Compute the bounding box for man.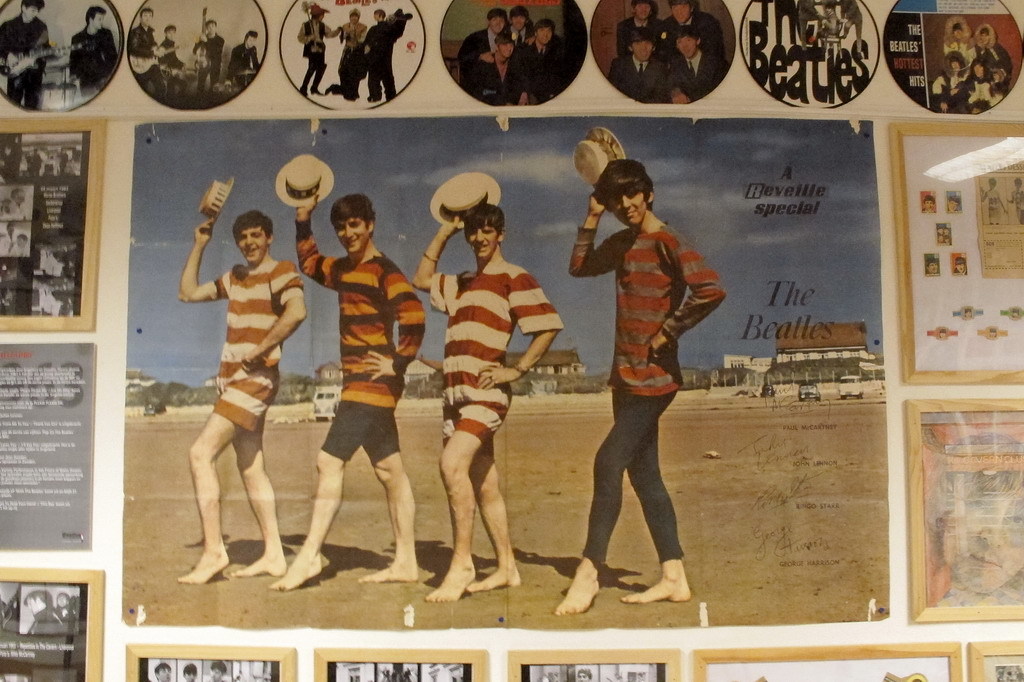
{"left": 152, "top": 24, "right": 192, "bottom": 104}.
